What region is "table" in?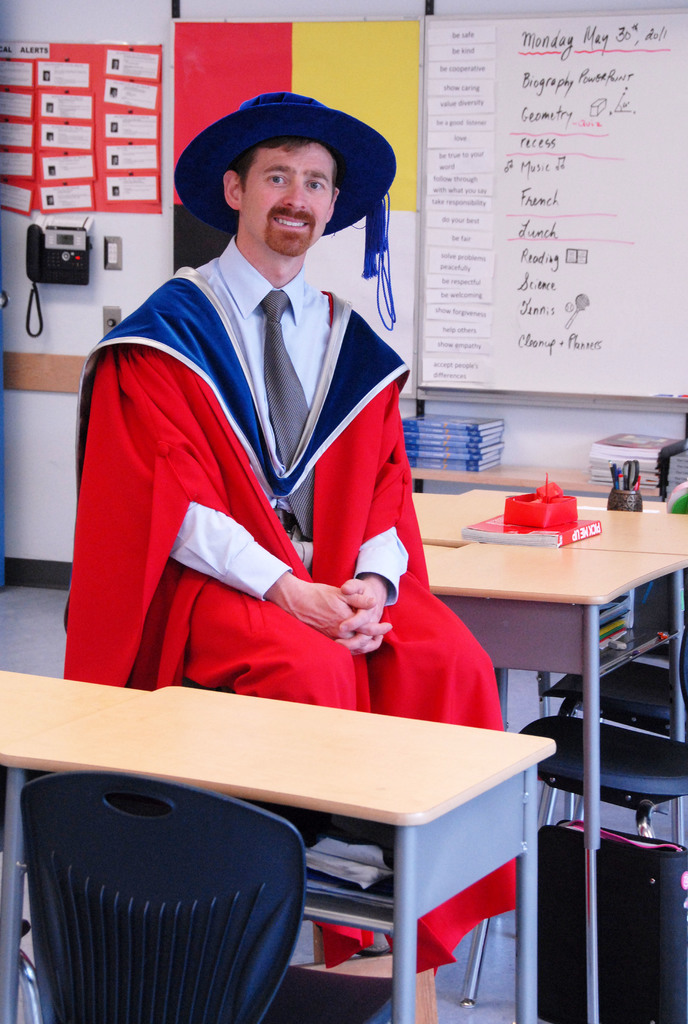
x1=424, y1=543, x2=454, y2=571.
